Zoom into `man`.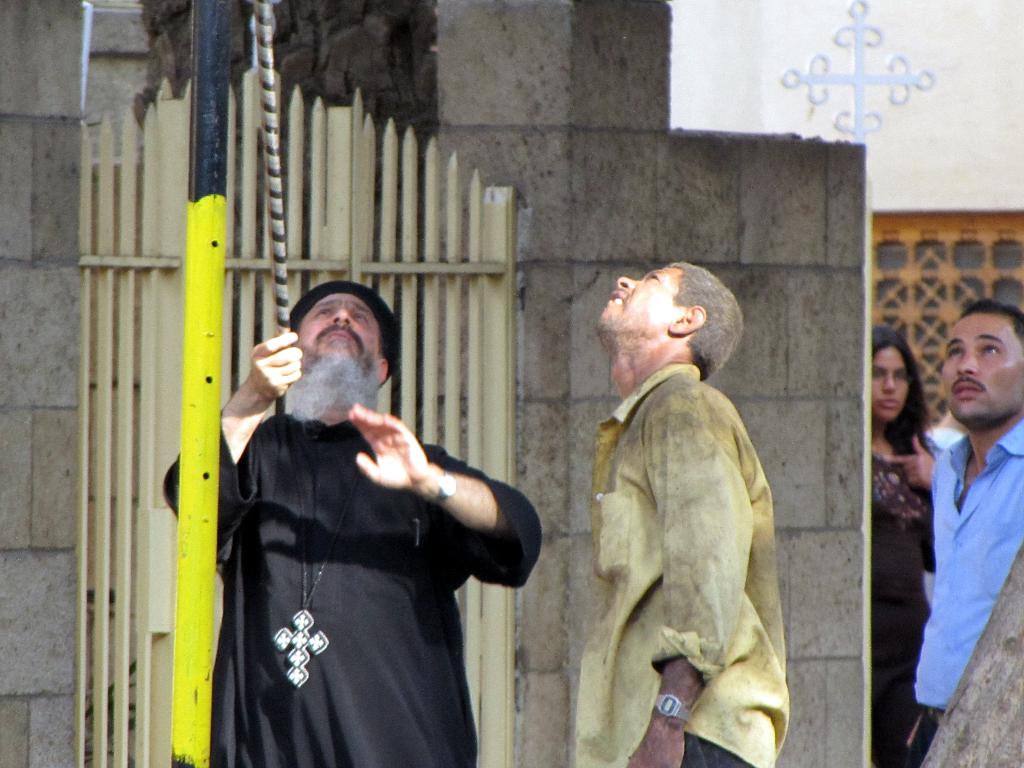
Zoom target: 909,295,1023,767.
